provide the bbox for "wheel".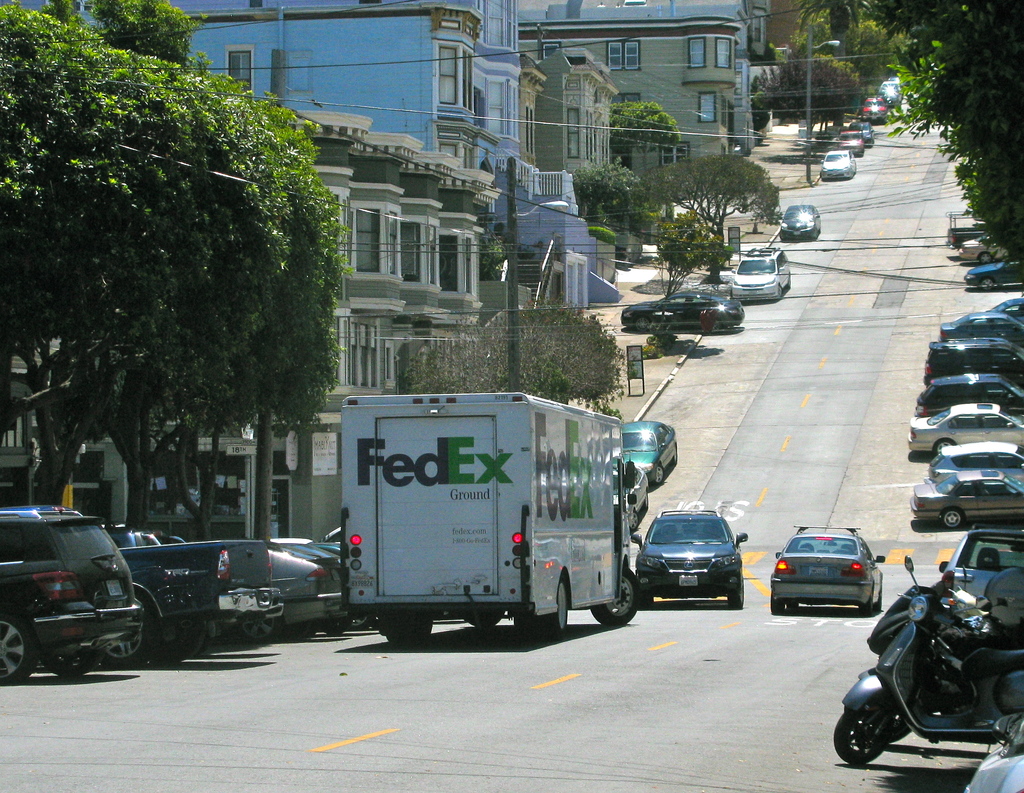
(588,566,645,628).
